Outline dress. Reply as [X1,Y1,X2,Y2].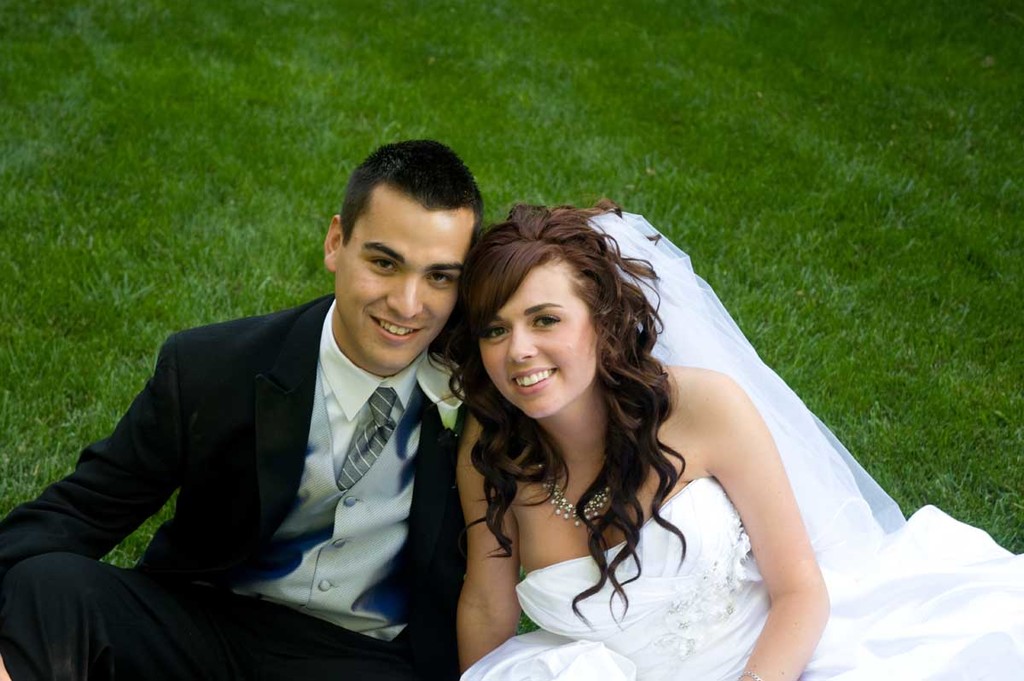
[458,210,1023,680].
